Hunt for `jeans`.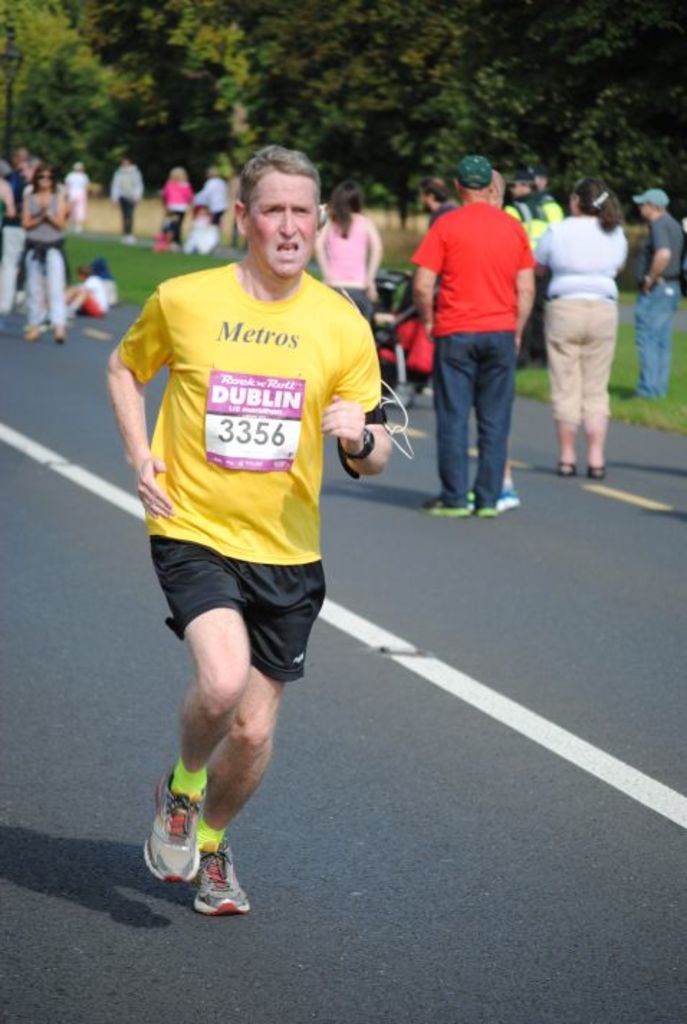
Hunted down at l=632, t=291, r=674, b=396.
